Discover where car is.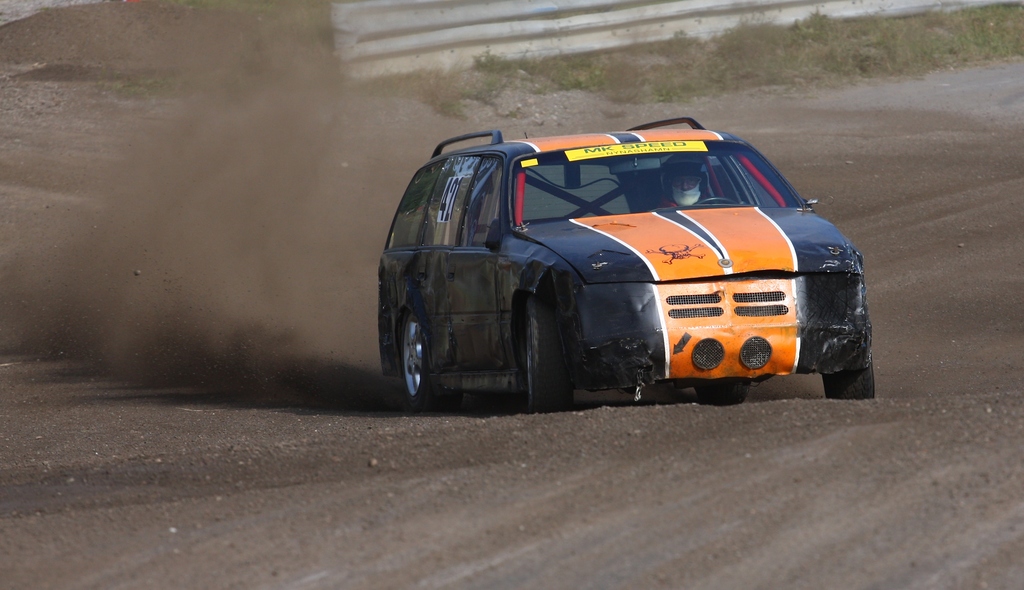
Discovered at (left=369, top=110, right=877, bottom=402).
